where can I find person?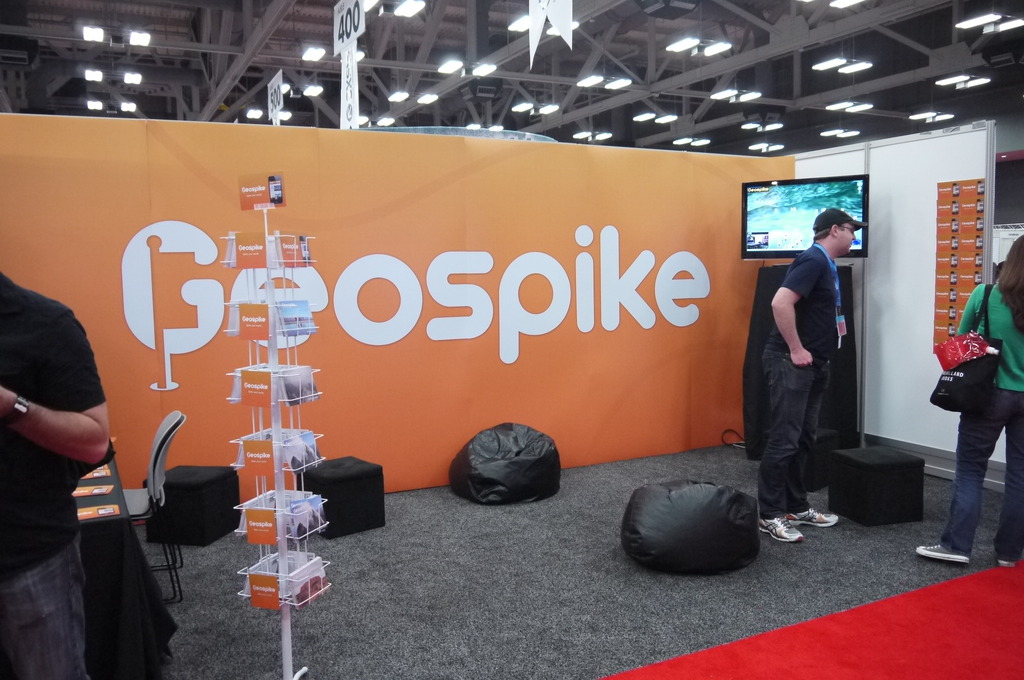
You can find it at [767,200,863,546].
